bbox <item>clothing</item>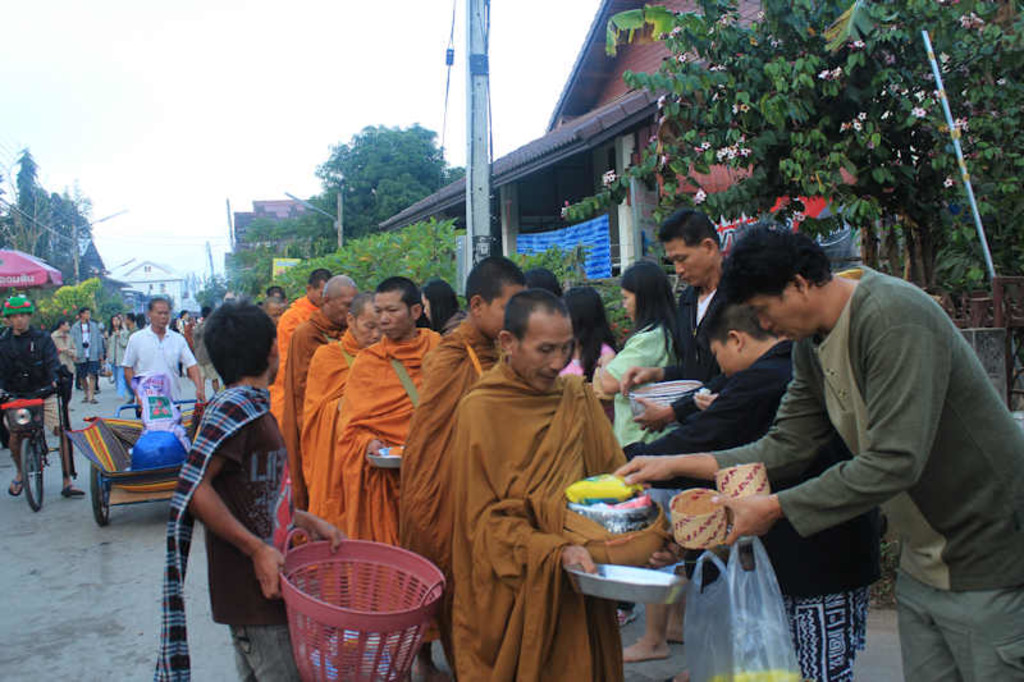
box(70, 320, 99, 376)
